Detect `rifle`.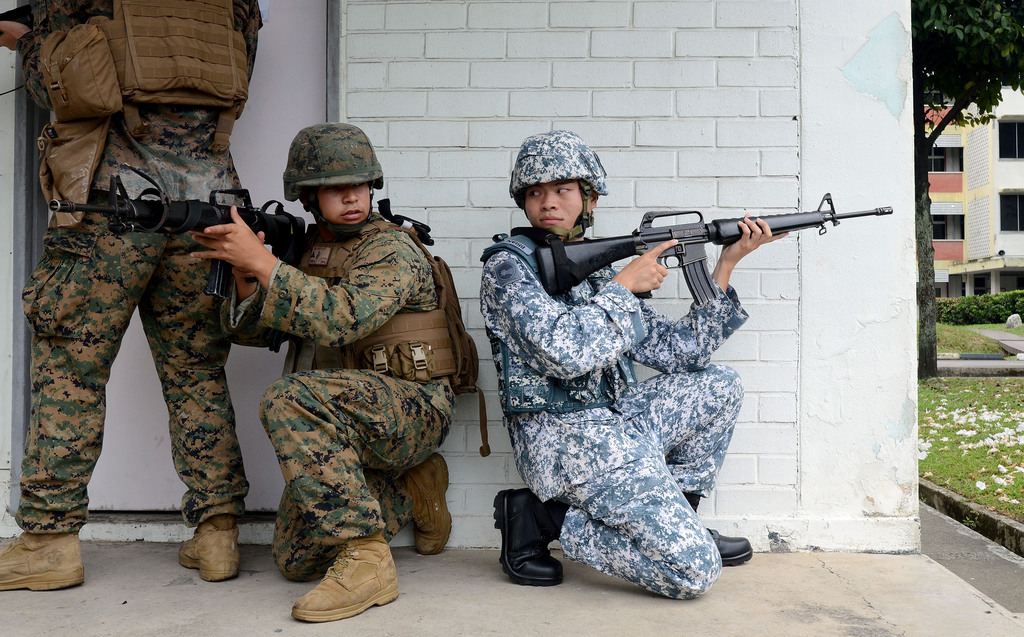
Detected at (532,190,894,308).
